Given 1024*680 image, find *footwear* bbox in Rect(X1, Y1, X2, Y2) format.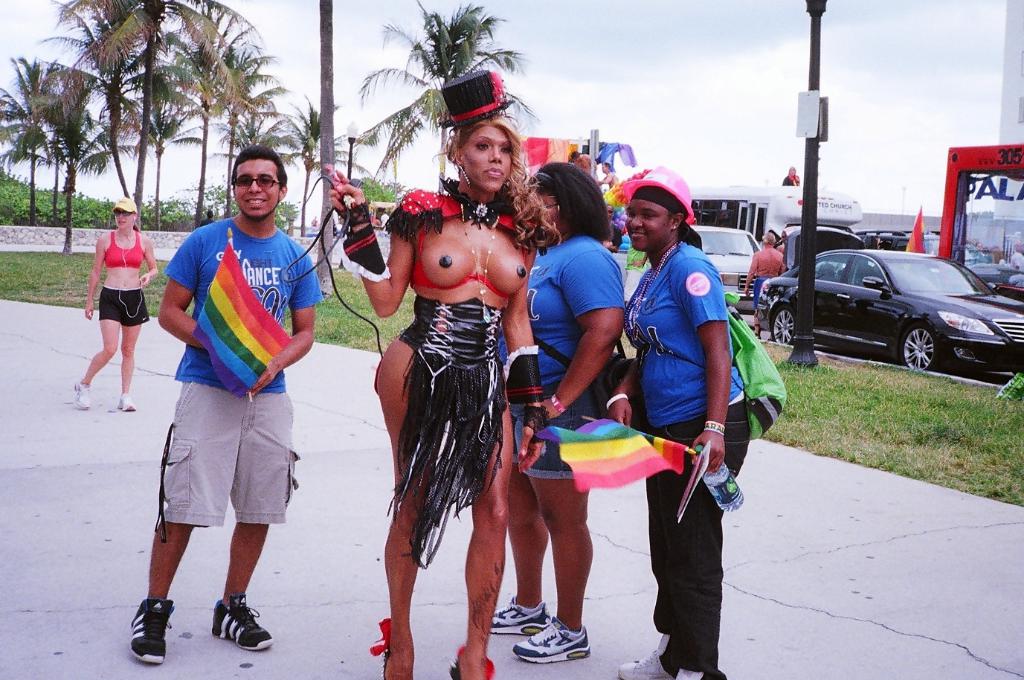
Rect(71, 375, 90, 409).
